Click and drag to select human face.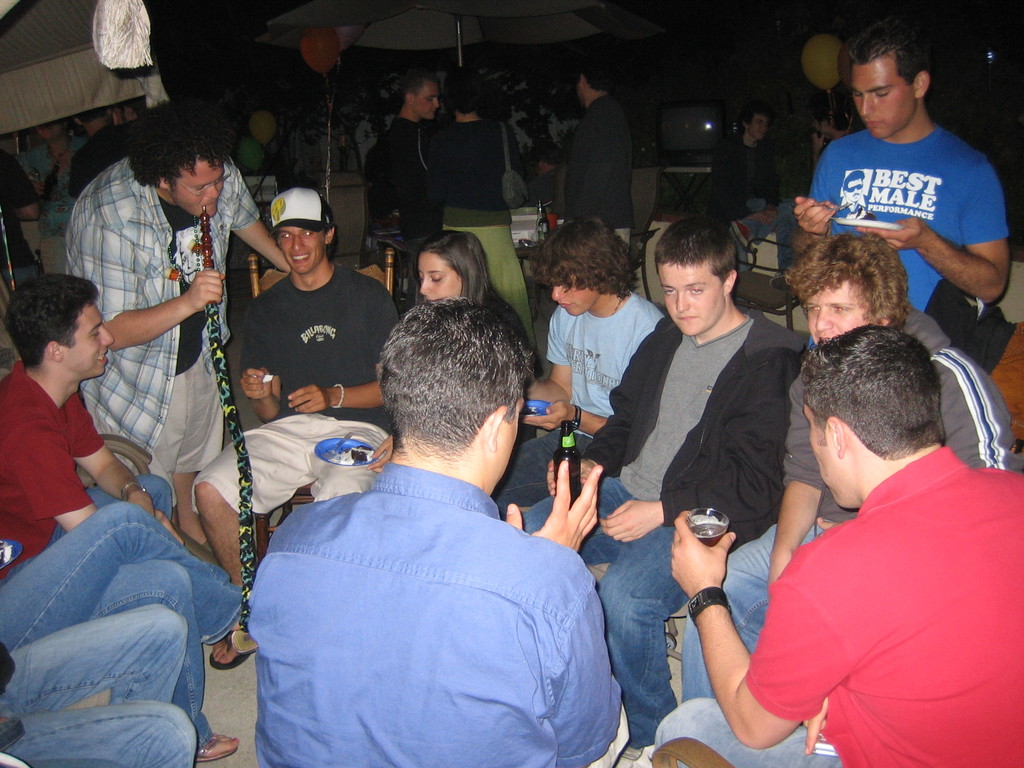
Selection: box(851, 57, 914, 140).
